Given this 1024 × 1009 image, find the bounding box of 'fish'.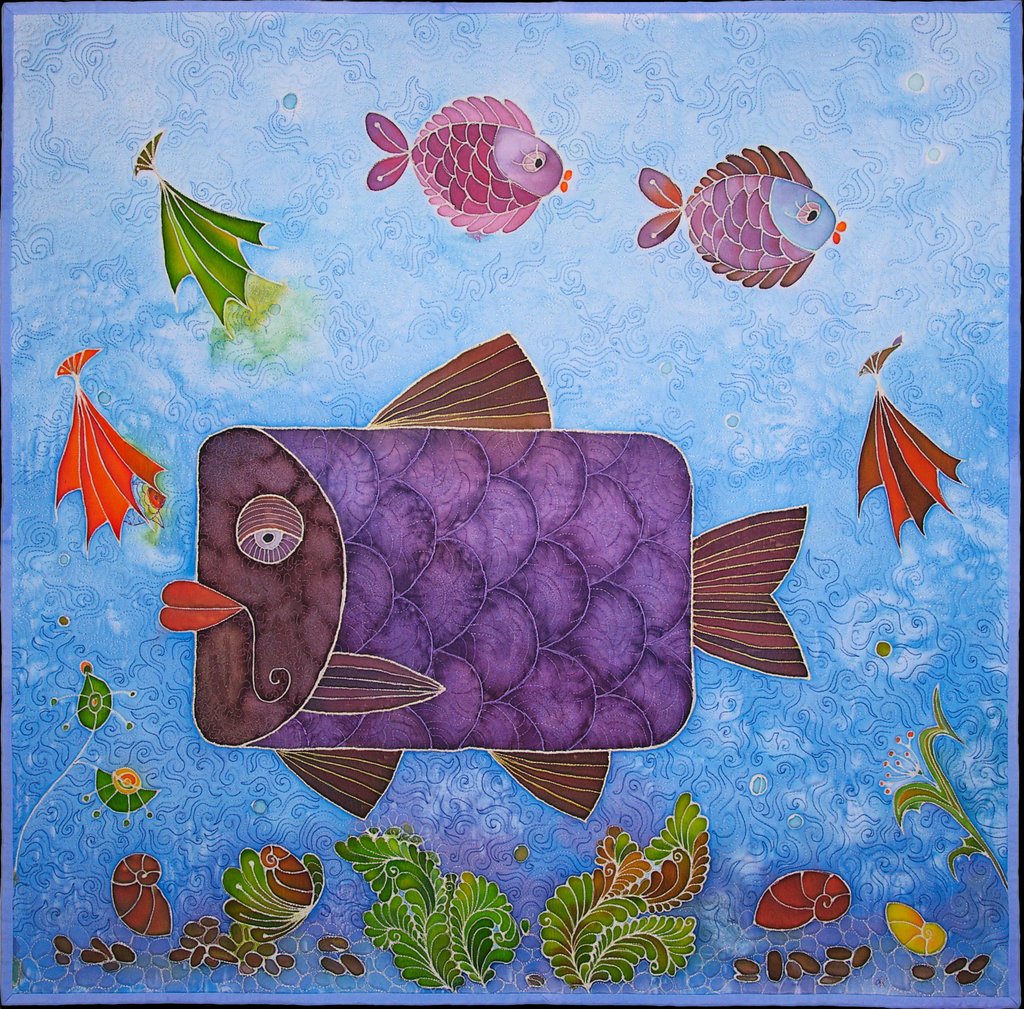
[147,353,730,764].
